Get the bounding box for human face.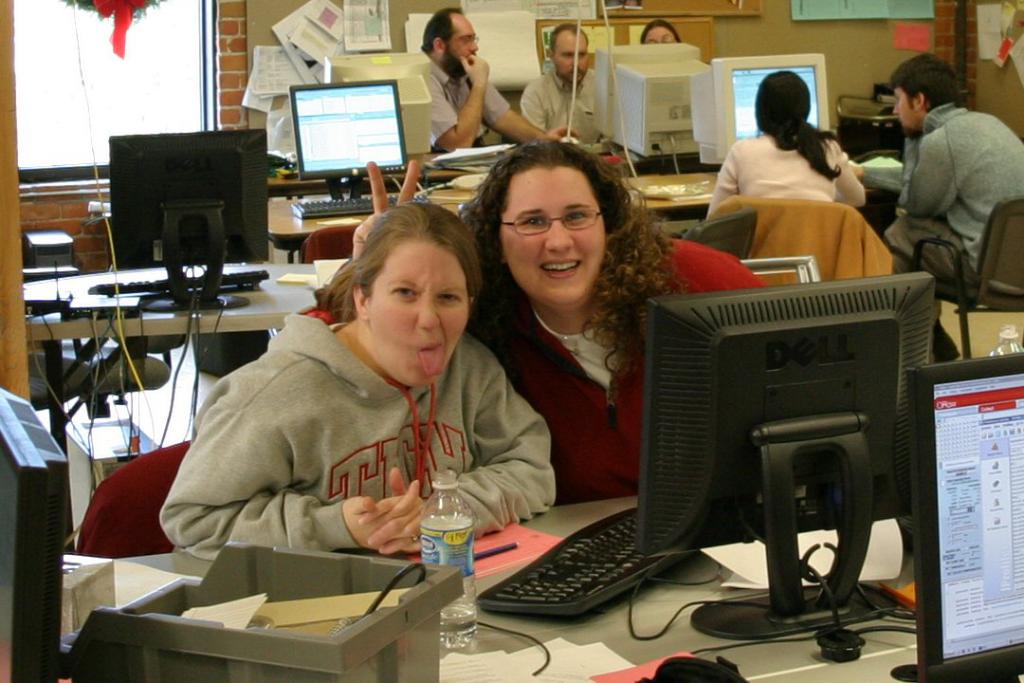
[left=448, top=13, right=480, bottom=71].
